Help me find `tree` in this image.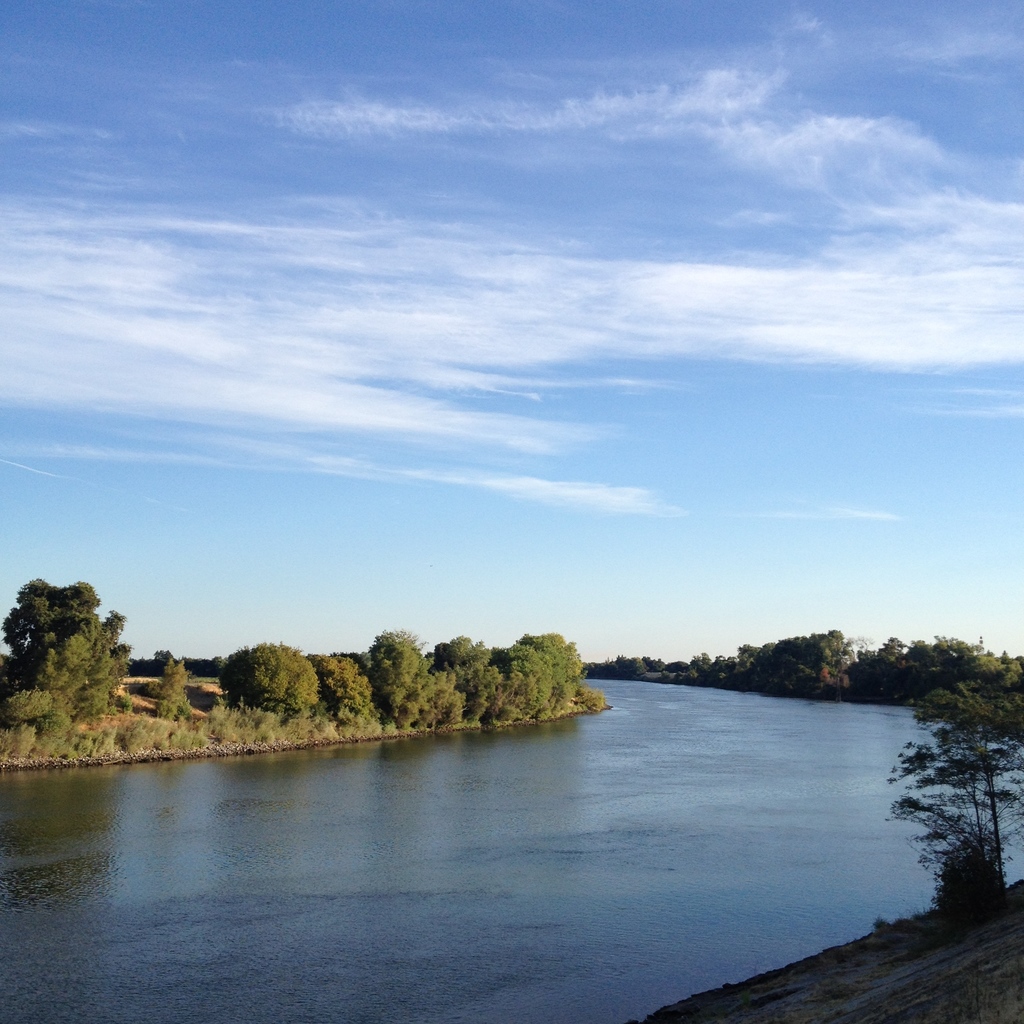
Found it: (x1=505, y1=638, x2=561, y2=720).
